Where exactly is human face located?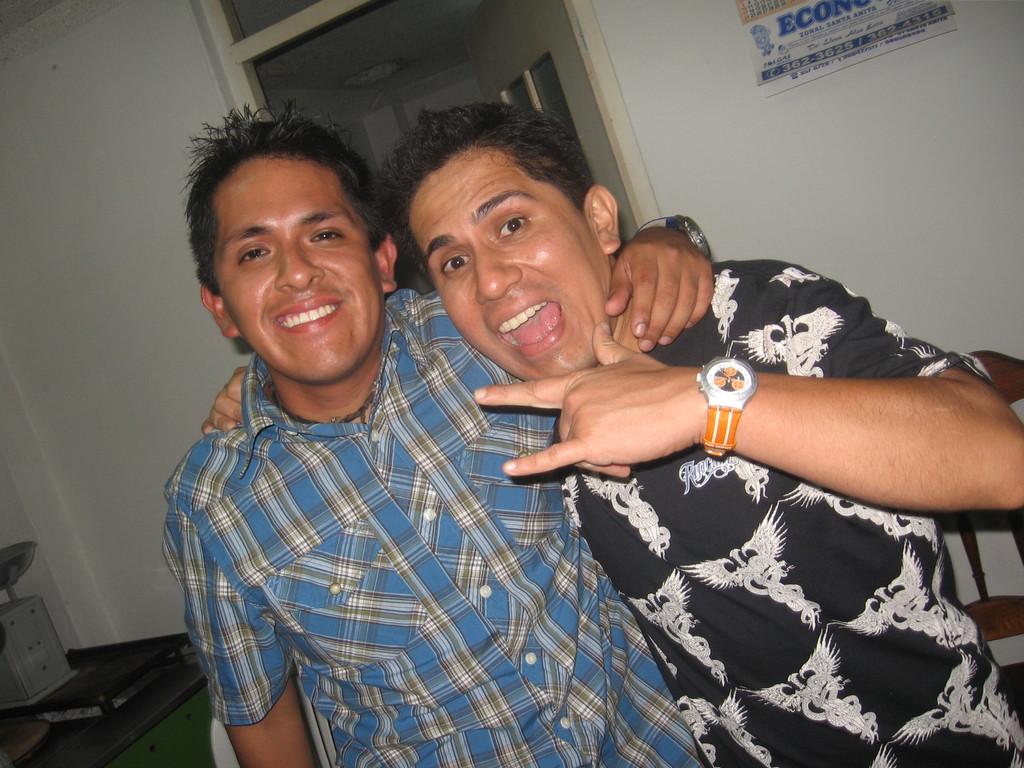
Its bounding box is rect(215, 155, 384, 384).
